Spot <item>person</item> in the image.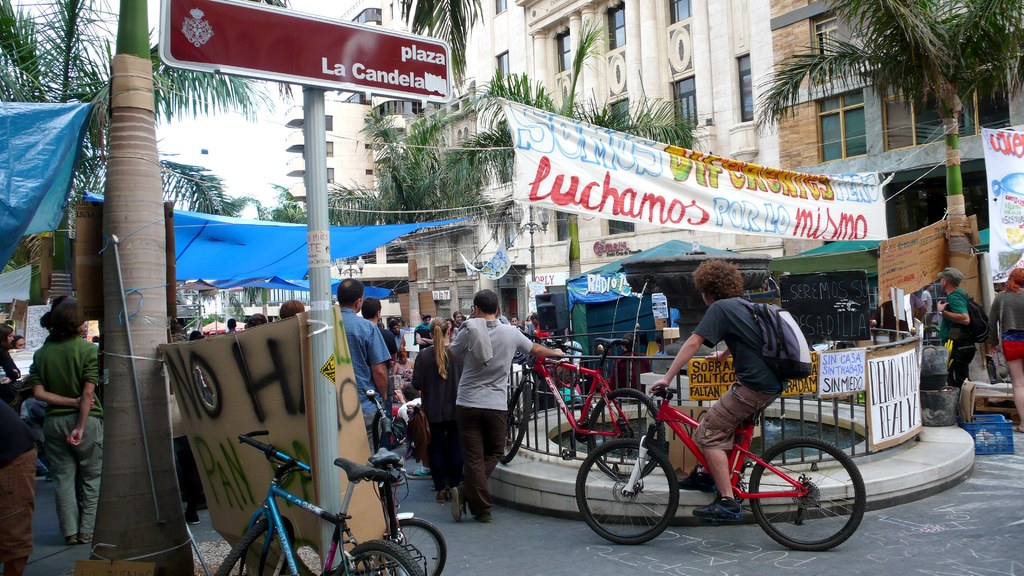
<item>person</item> found at region(336, 279, 387, 454).
